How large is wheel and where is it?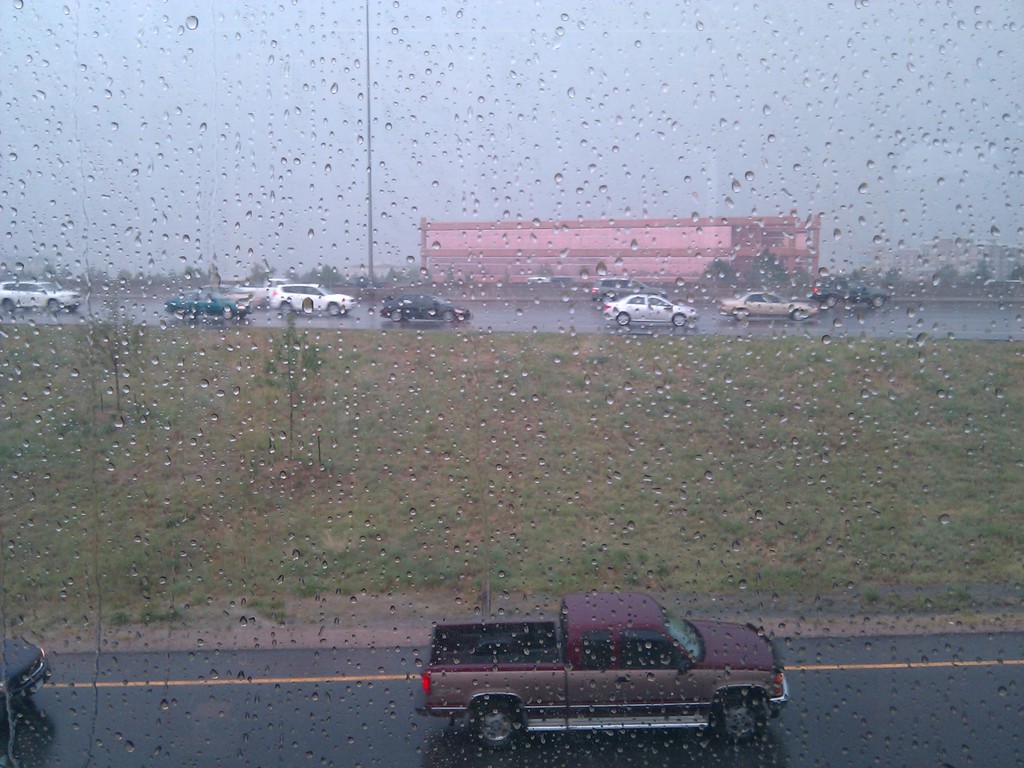
Bounding box: rect(672, 312, 686, 327).
